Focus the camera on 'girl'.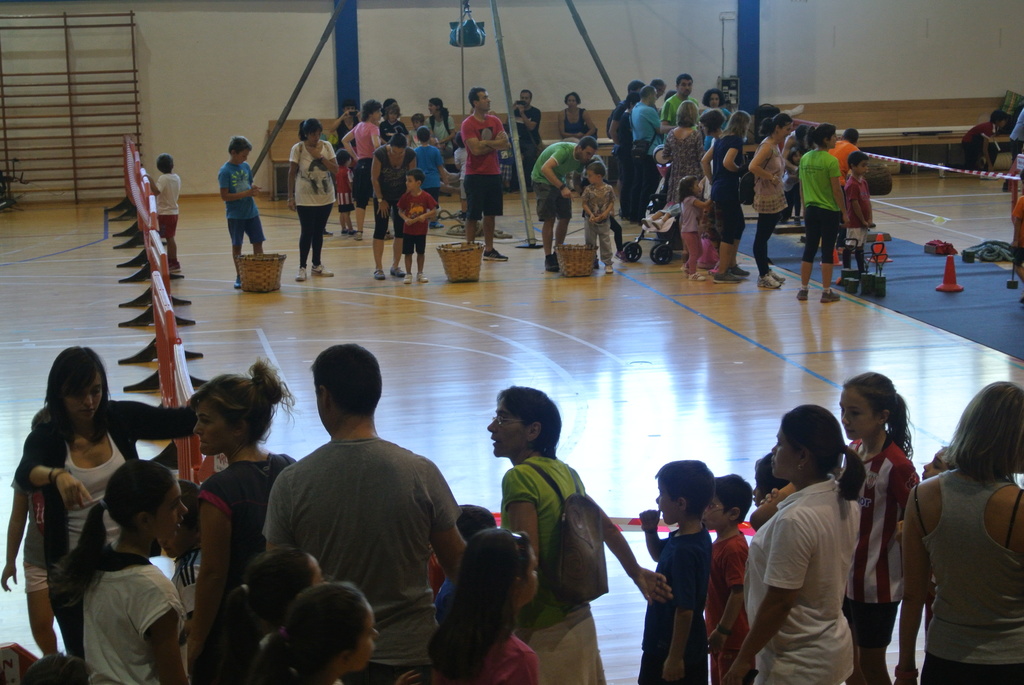
Focus region: rect(751, 112, 788, 286).
